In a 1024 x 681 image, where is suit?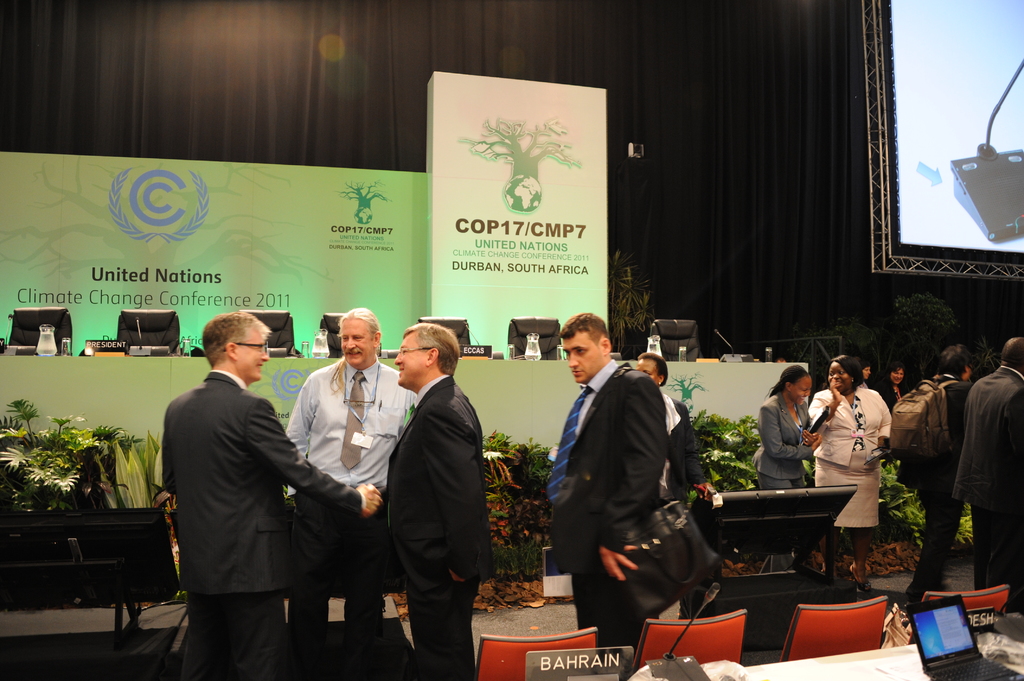
box=[753, 394, 814, 489].
